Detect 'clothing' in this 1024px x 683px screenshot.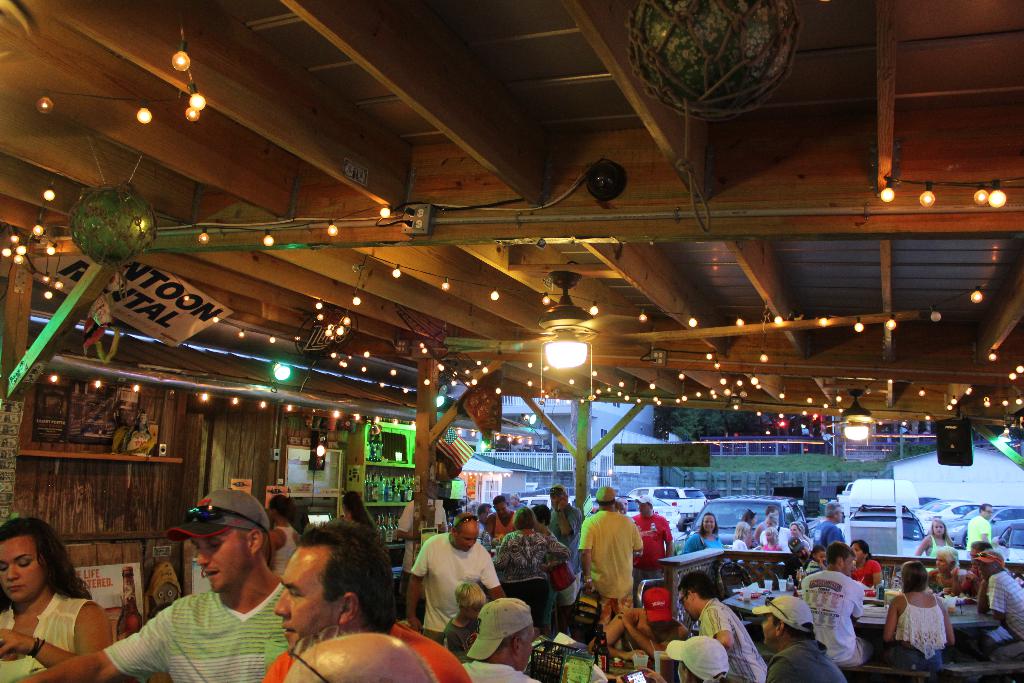
Detection: box=[552, 507, 582, 566].
